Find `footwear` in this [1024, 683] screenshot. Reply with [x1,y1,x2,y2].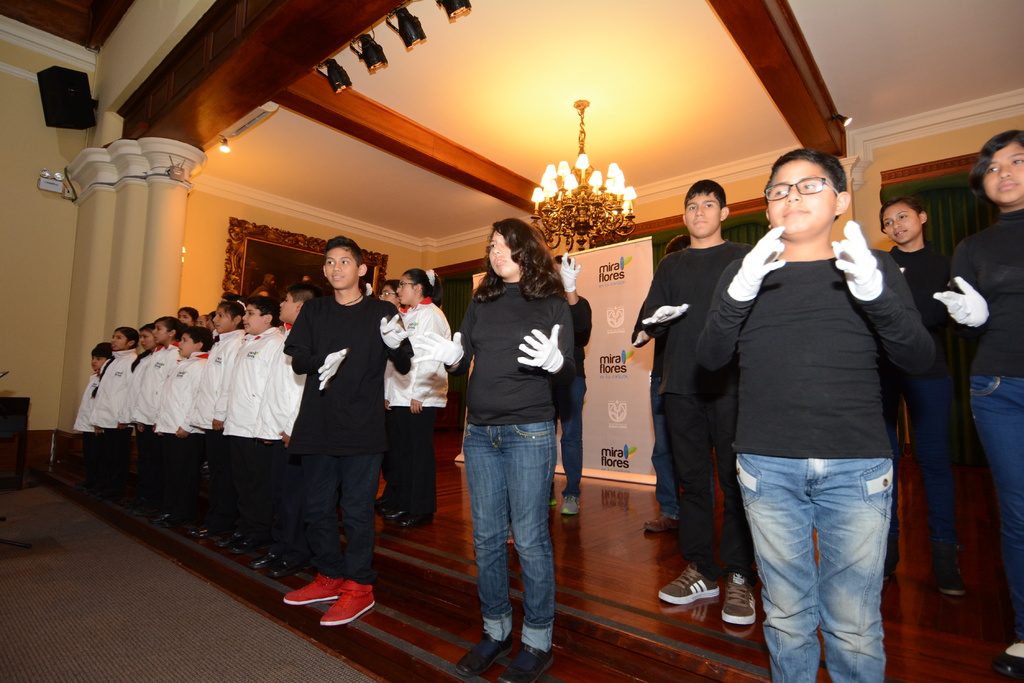
[502,643,557,682].
